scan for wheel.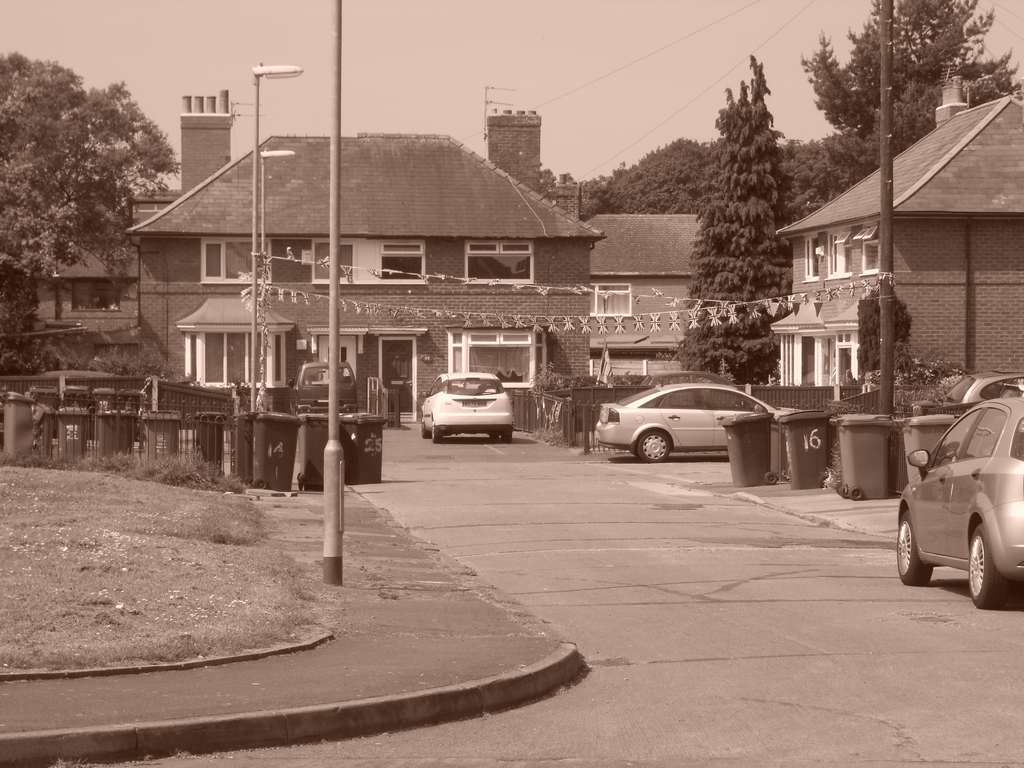
Scan result: bbox(892, 512, 938, 593).
